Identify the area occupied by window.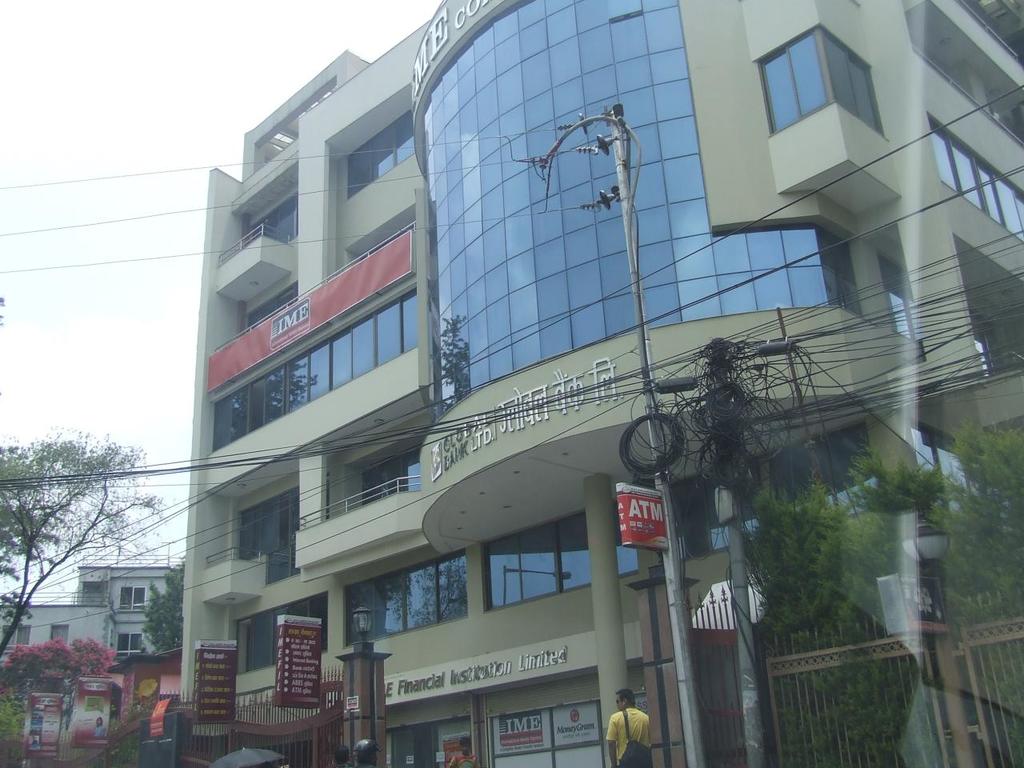
Area: [left=487, top=497, right=623, bottom=603].
